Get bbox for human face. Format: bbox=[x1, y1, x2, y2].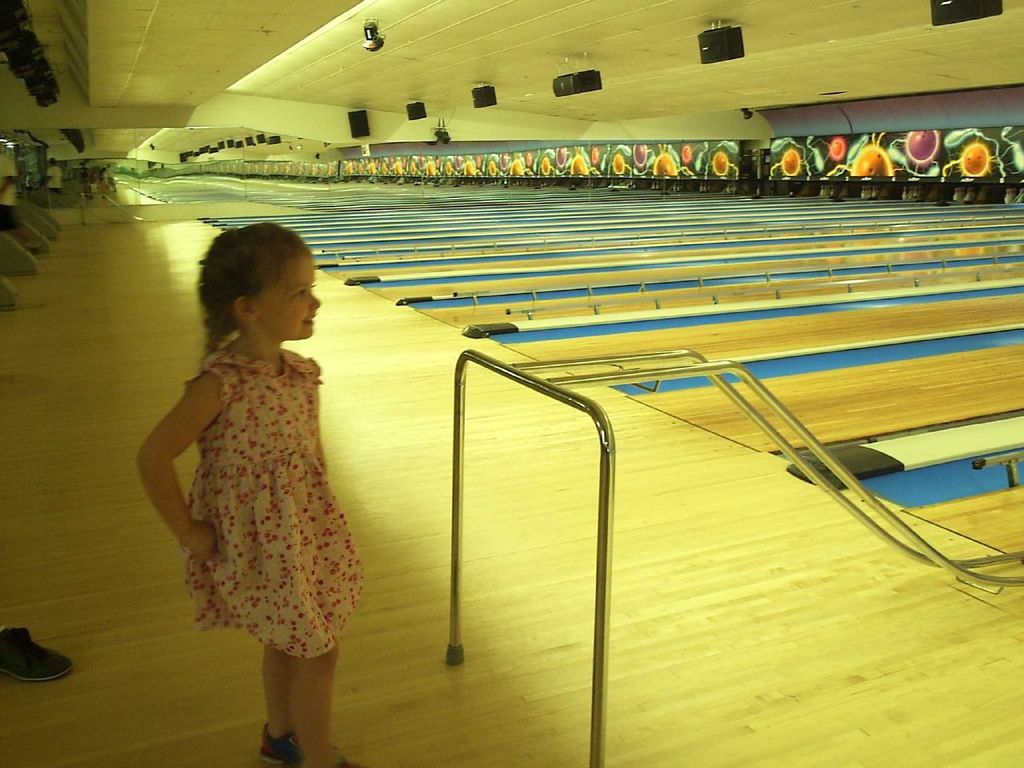
bbox=[256, 250, 322, 346].
